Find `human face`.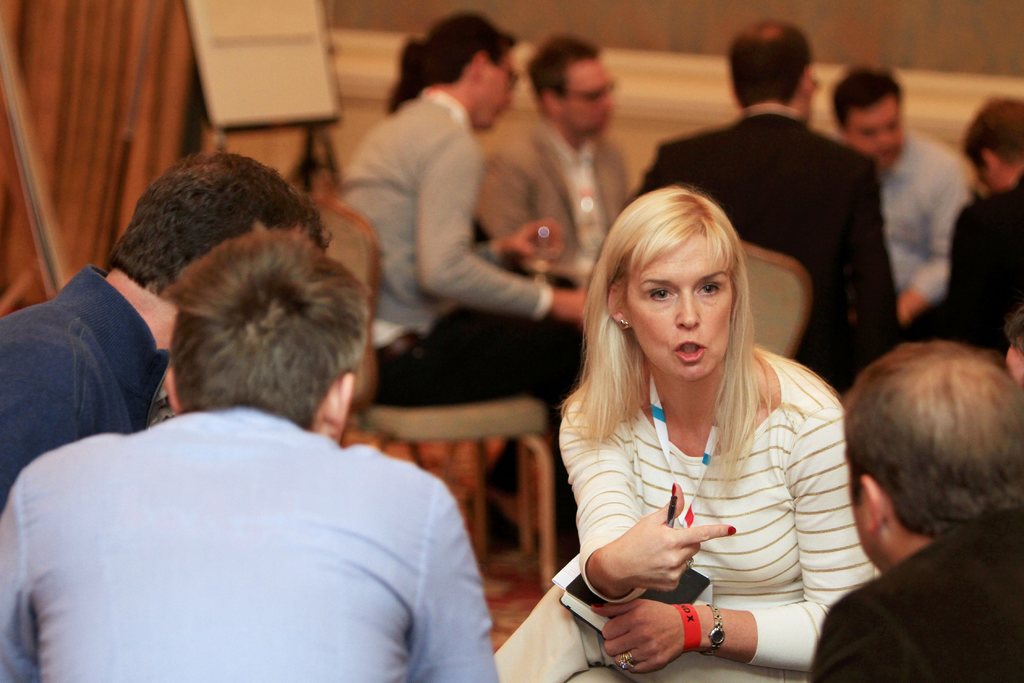
(x1=559, y1=62, x2=622, y2=140).
